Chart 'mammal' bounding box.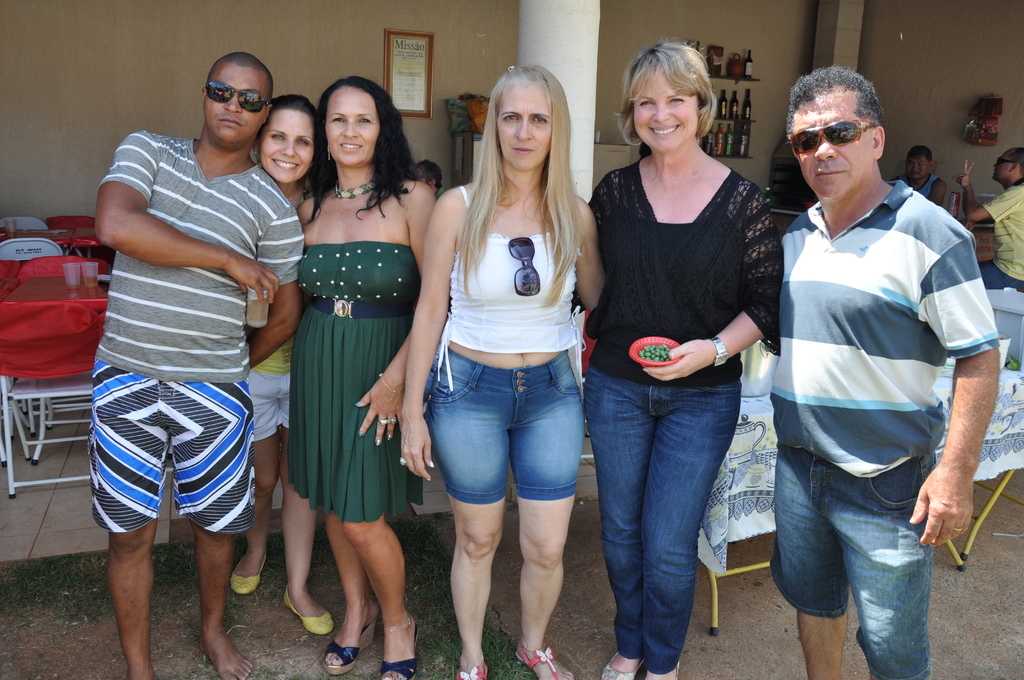
Charted: {"x1": 899, "y1": 143, "x2": 952, "y2": 209}.
